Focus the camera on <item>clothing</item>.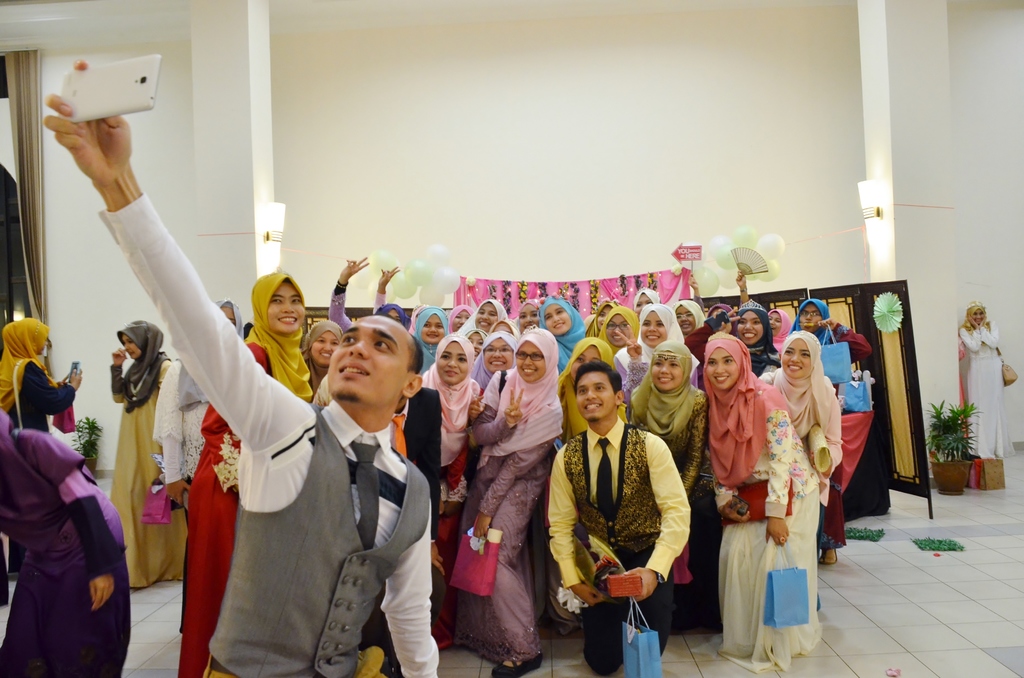
Focus region: 458:298:500:332.
